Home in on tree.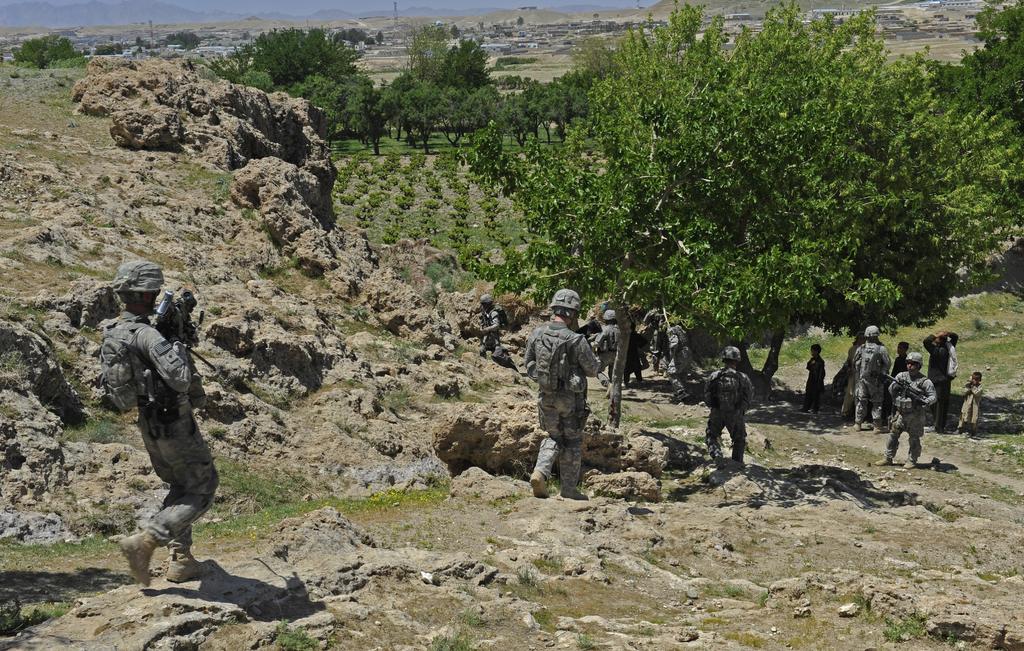
Homed in at region(16, 37, 77, 71).
